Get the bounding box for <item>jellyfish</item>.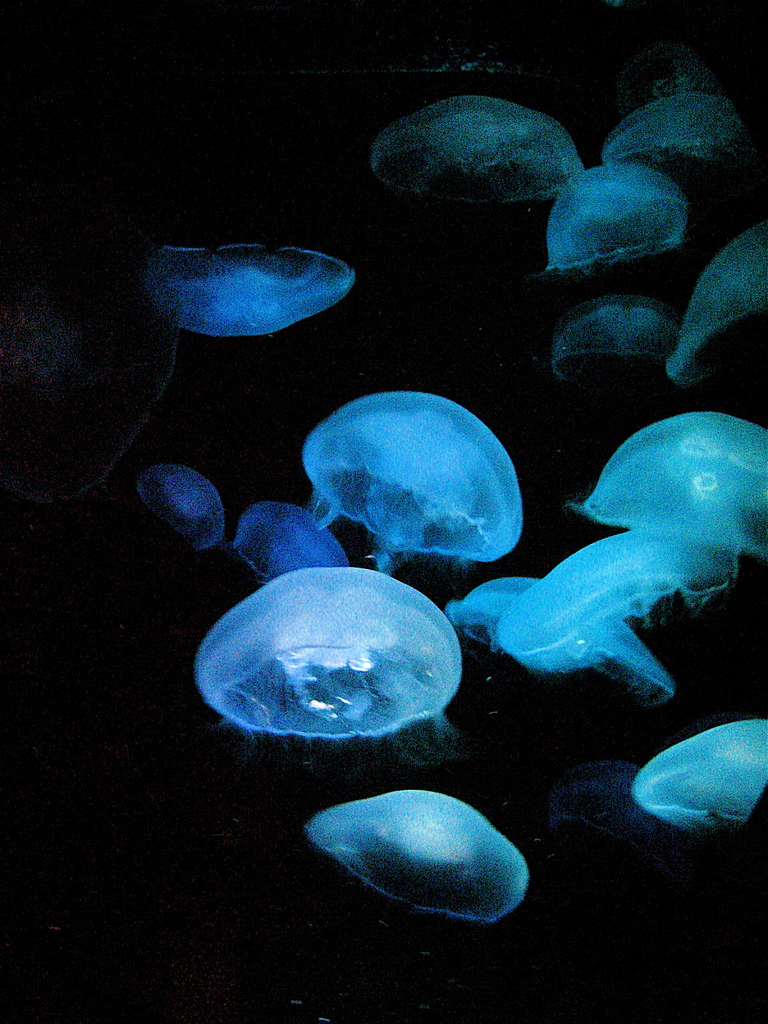
570/412/767/557.
